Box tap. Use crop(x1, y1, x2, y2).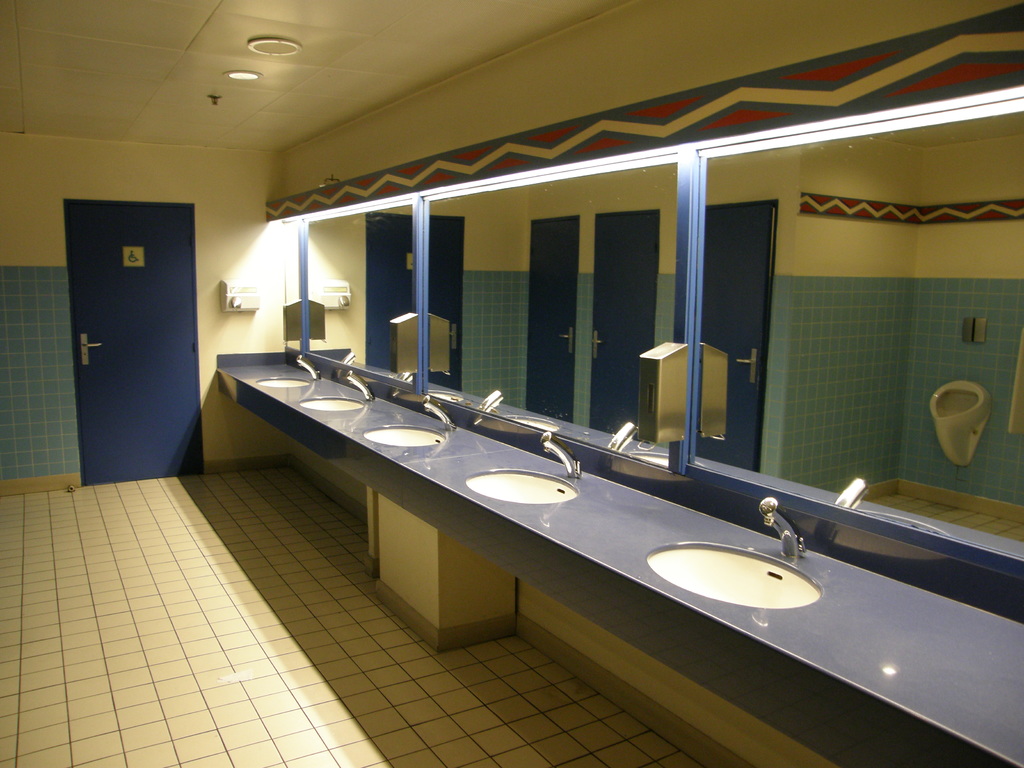
crop(293, 352, 324, 383).
